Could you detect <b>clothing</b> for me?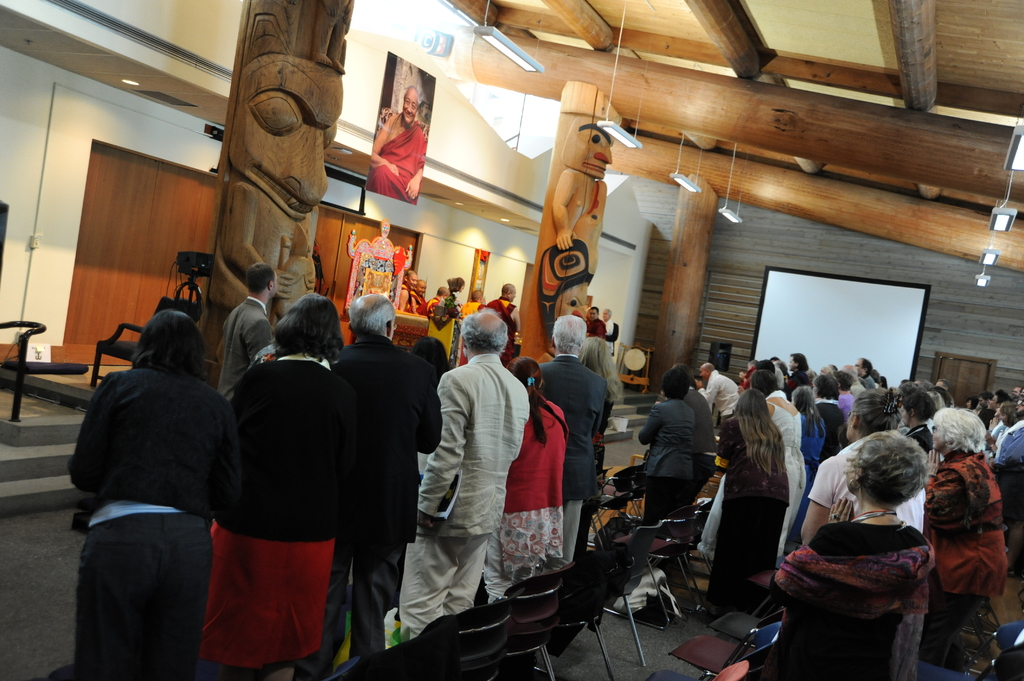
Detection result: box(764, 403, 796, 545).
